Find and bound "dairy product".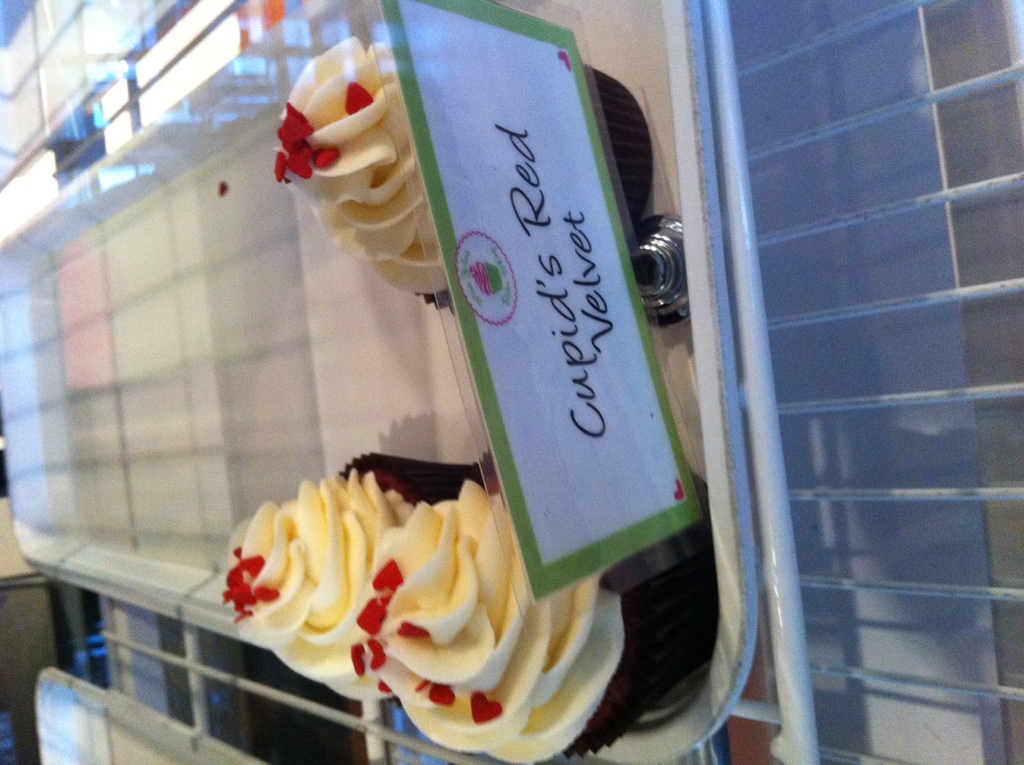
Bound: 273 28 445 296.
